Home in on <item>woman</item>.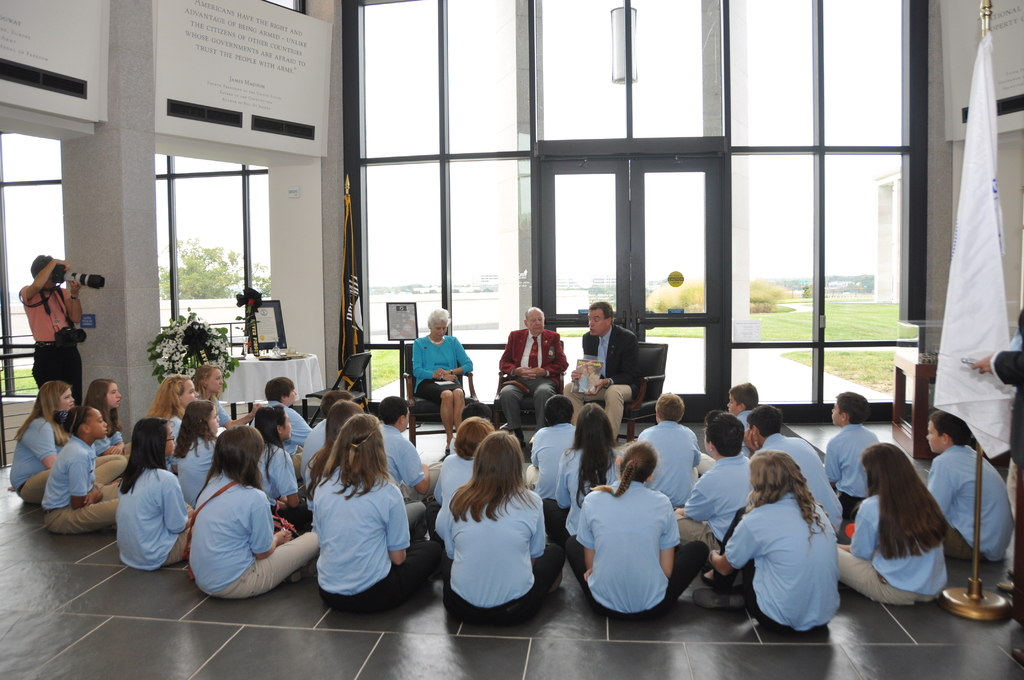
Homed in at locate(115, 411, 205, 569).
